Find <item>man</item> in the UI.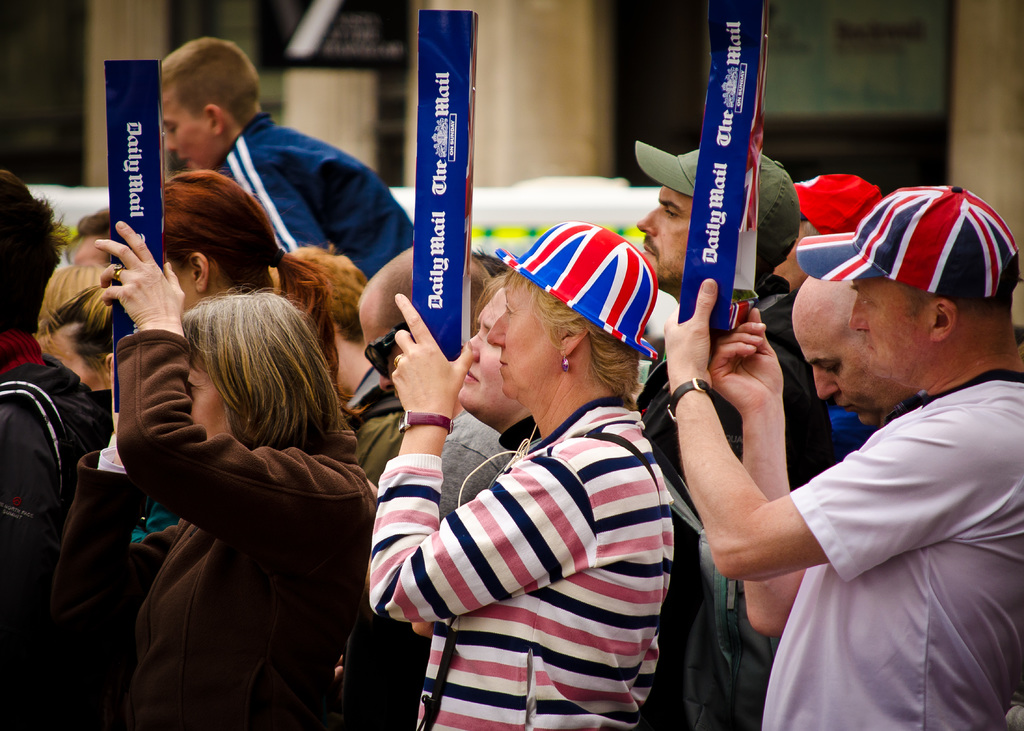
UI element at Rect(652, 176, 1023, 730).
